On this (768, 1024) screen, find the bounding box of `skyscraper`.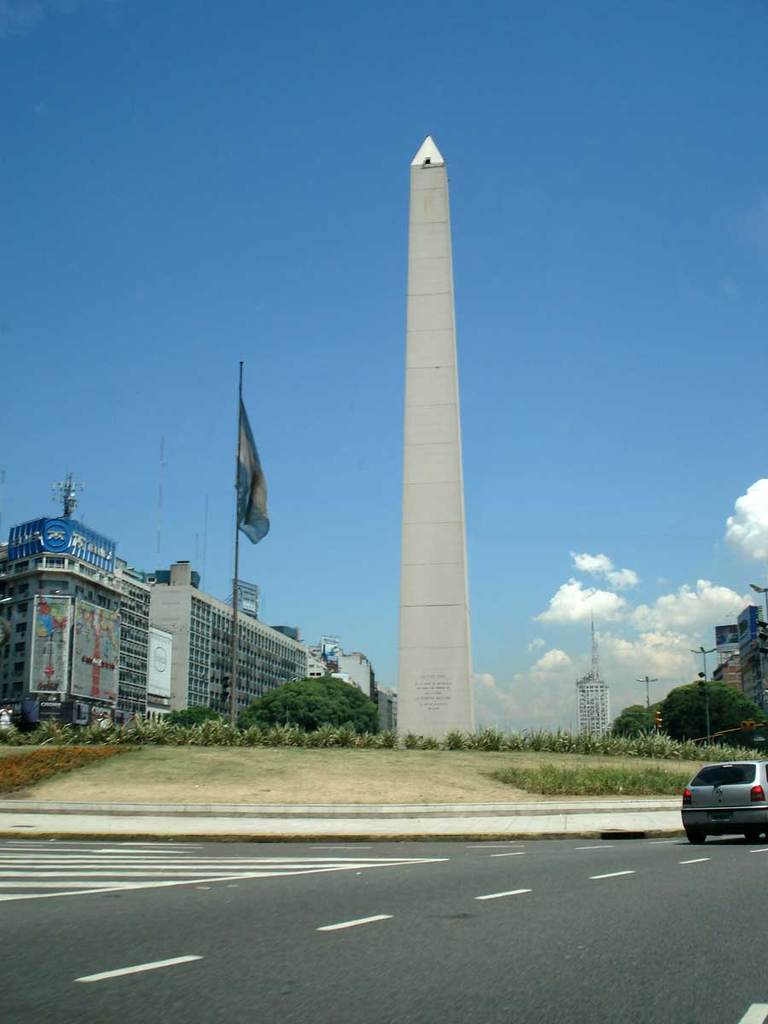
Bounding box: [x1=389, y1=129, x2=478, y2=743].
